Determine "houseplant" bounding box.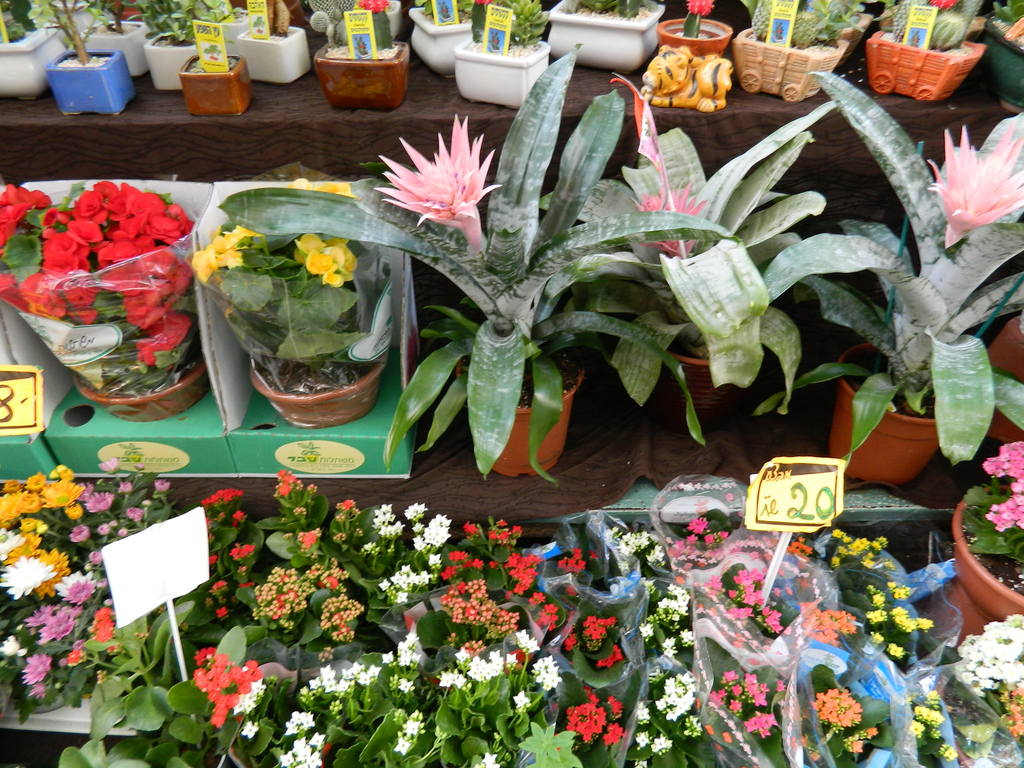
Determined: (188, 0, 285, 57).
